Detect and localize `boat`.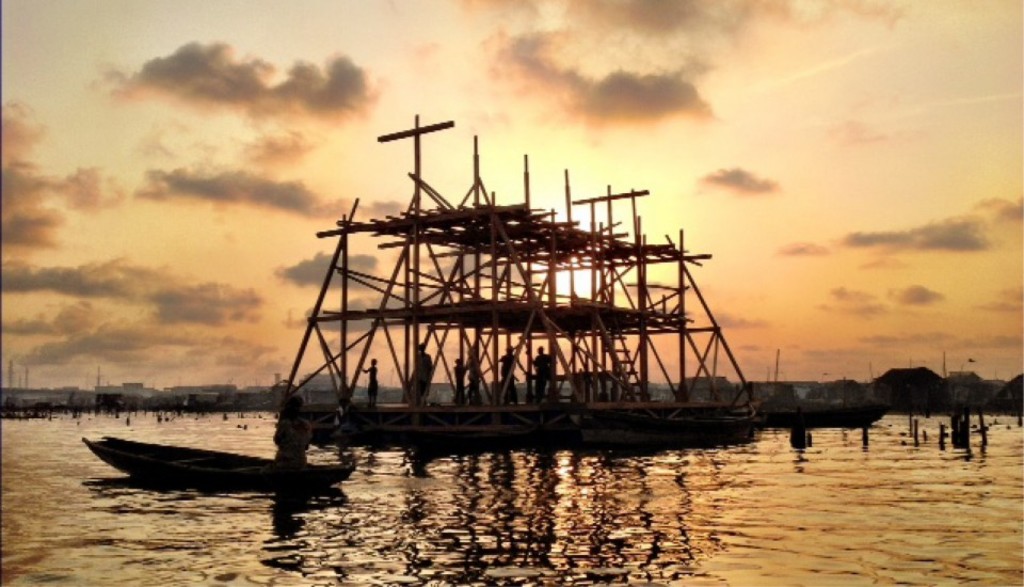
Localized at x1=210, y1=120, x2=780, y2=461.
